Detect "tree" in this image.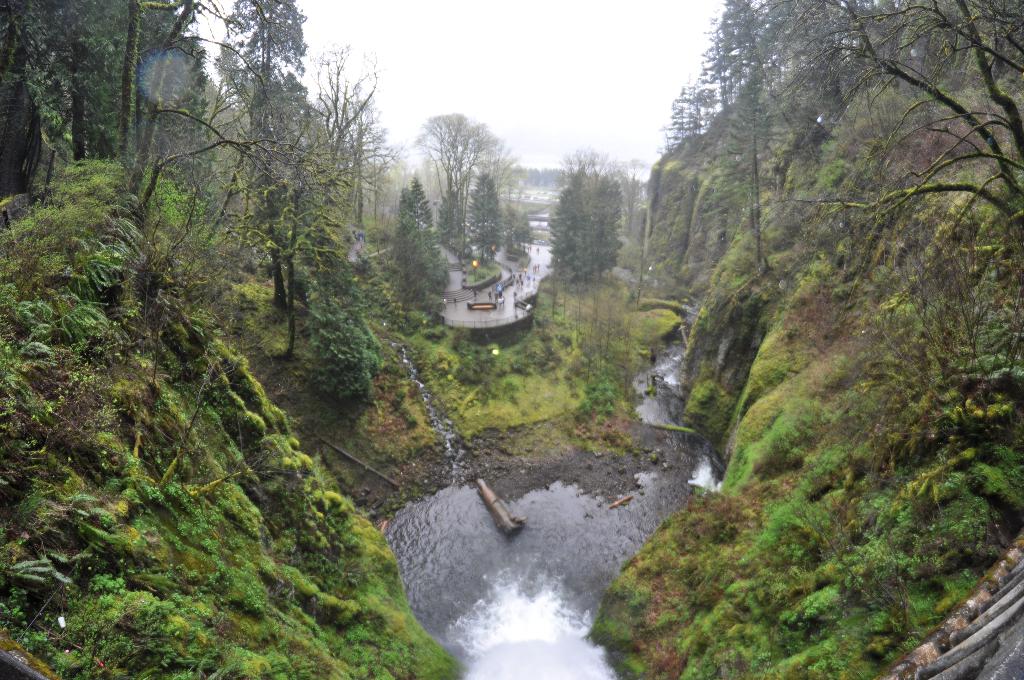
Detection: (left=639, top=0, right=926, bottom=354).
